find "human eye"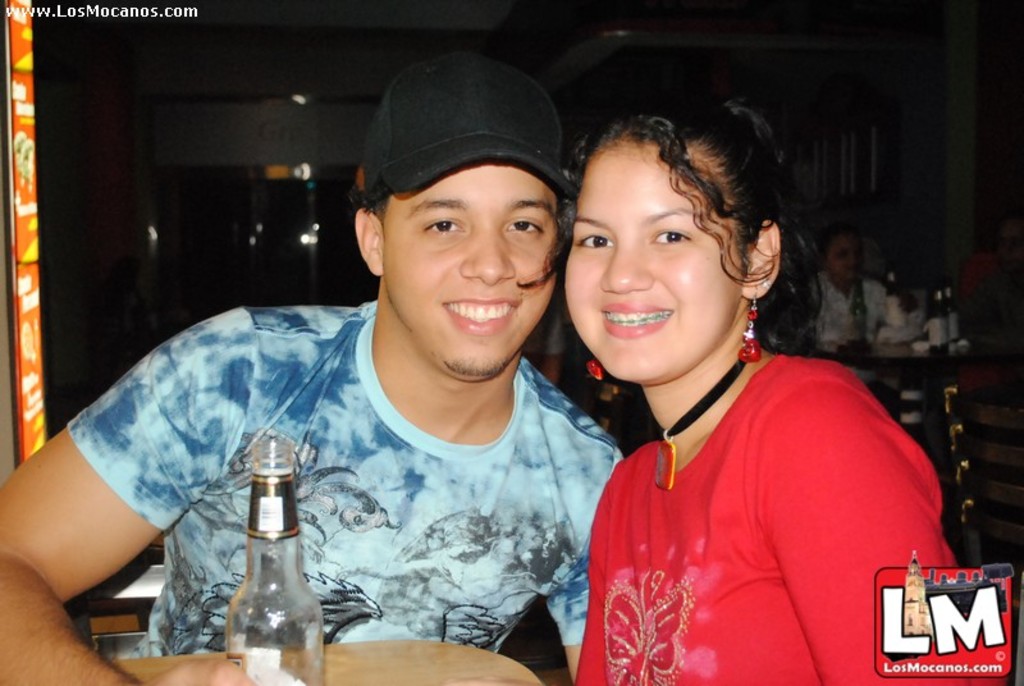
(573, 229, 620, 255)
